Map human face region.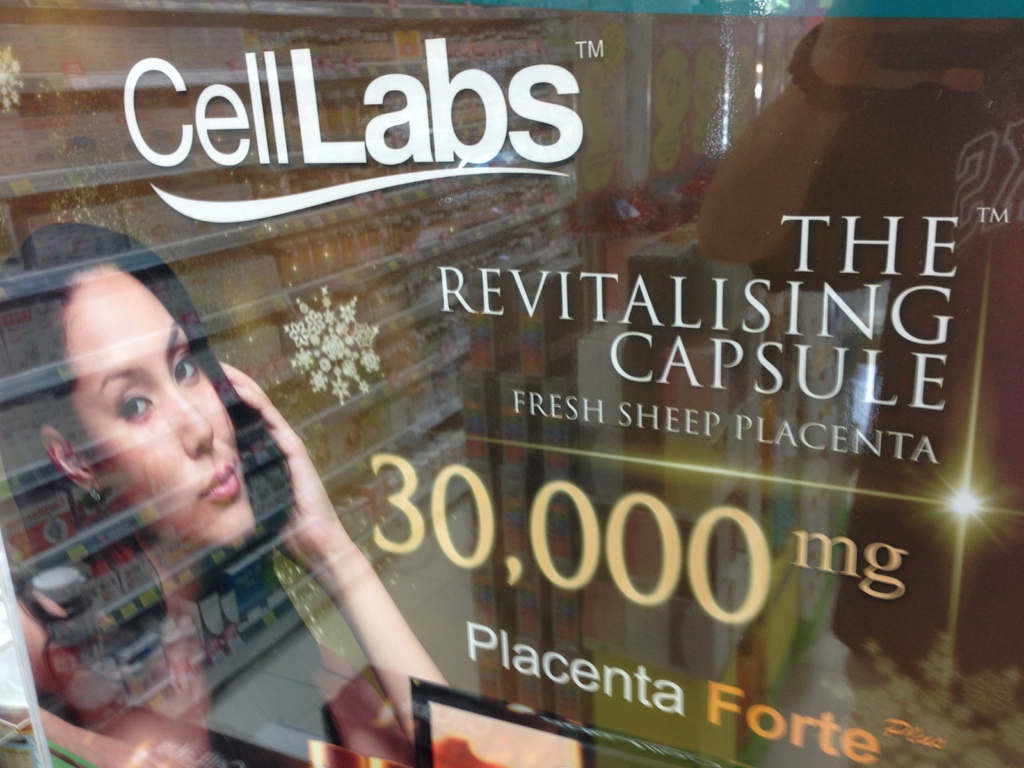
Mapped to 43,234,292,578.
